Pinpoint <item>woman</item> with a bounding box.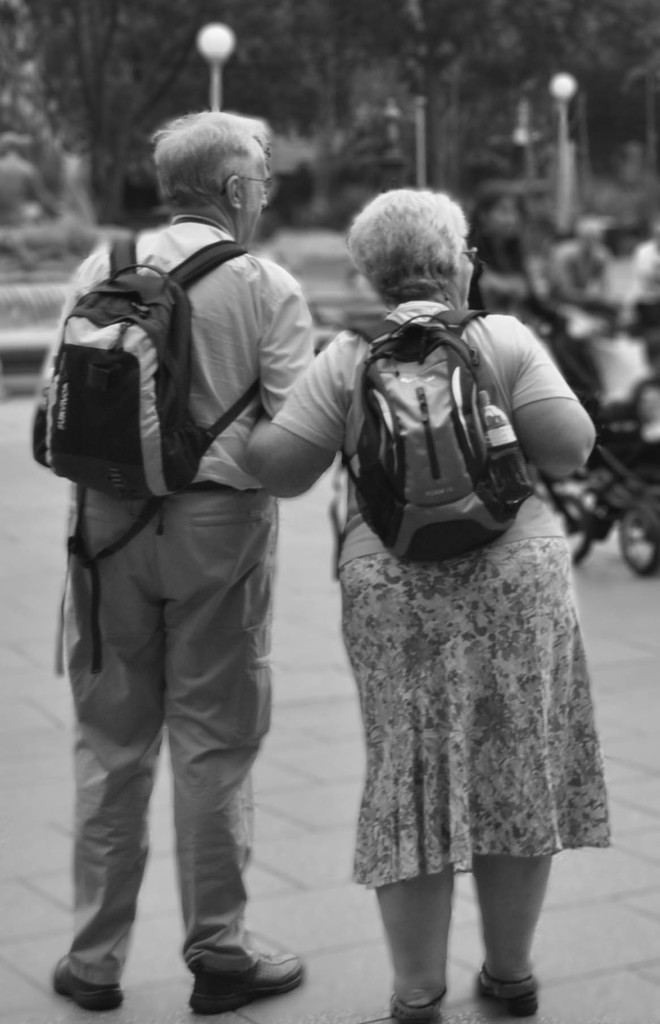
region(230, 182, 602, 1023).
